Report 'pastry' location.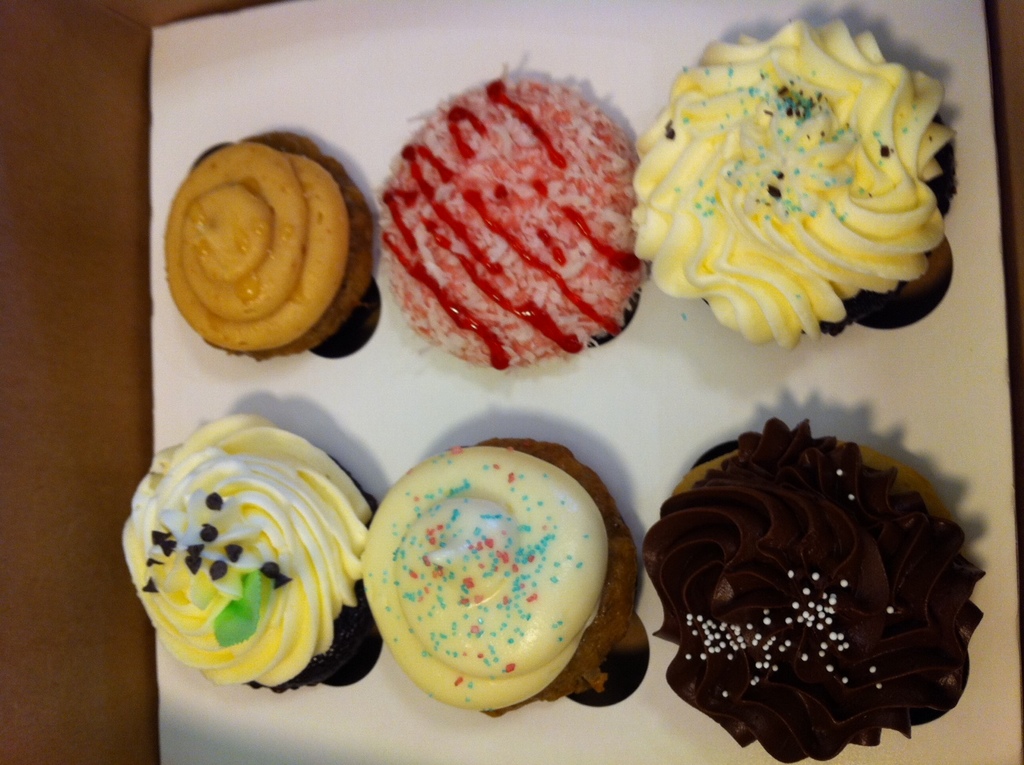
Report: (left=647, top=416, right=988, bottom=763).
